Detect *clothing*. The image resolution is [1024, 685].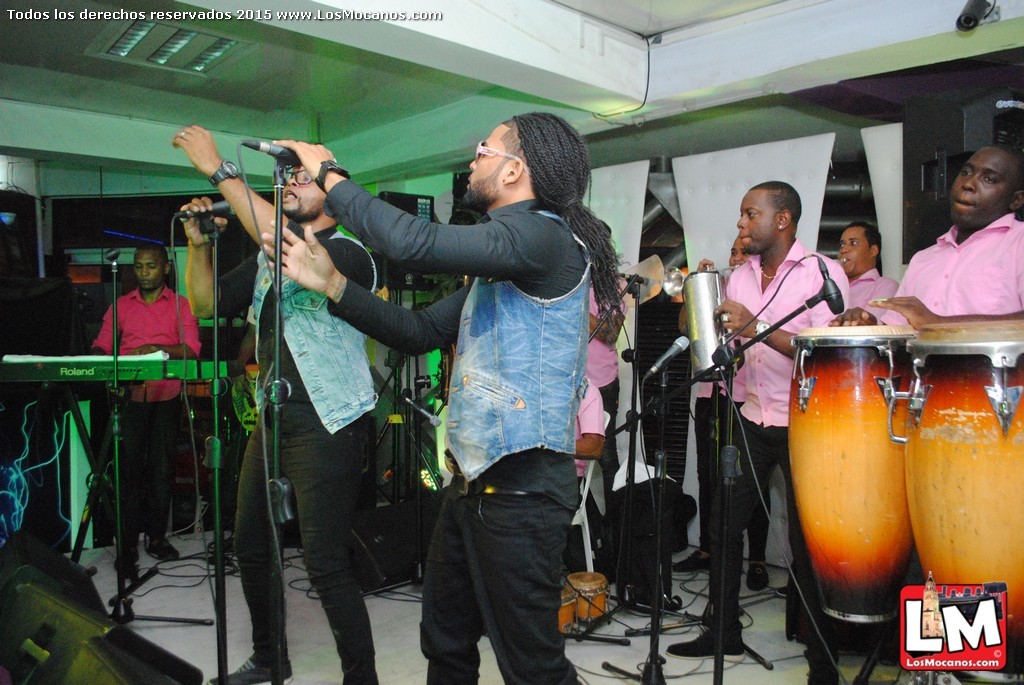
x1=78 y1=288 x2=203 y2=563.
